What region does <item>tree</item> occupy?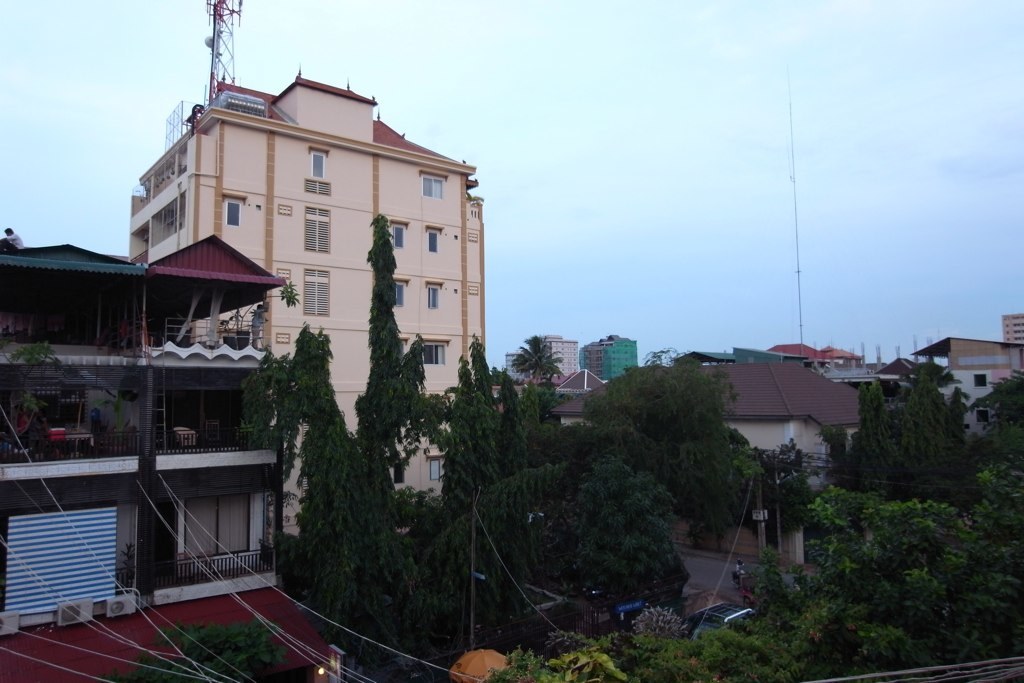
[left=785, top=296, right=997, bottom=610].
